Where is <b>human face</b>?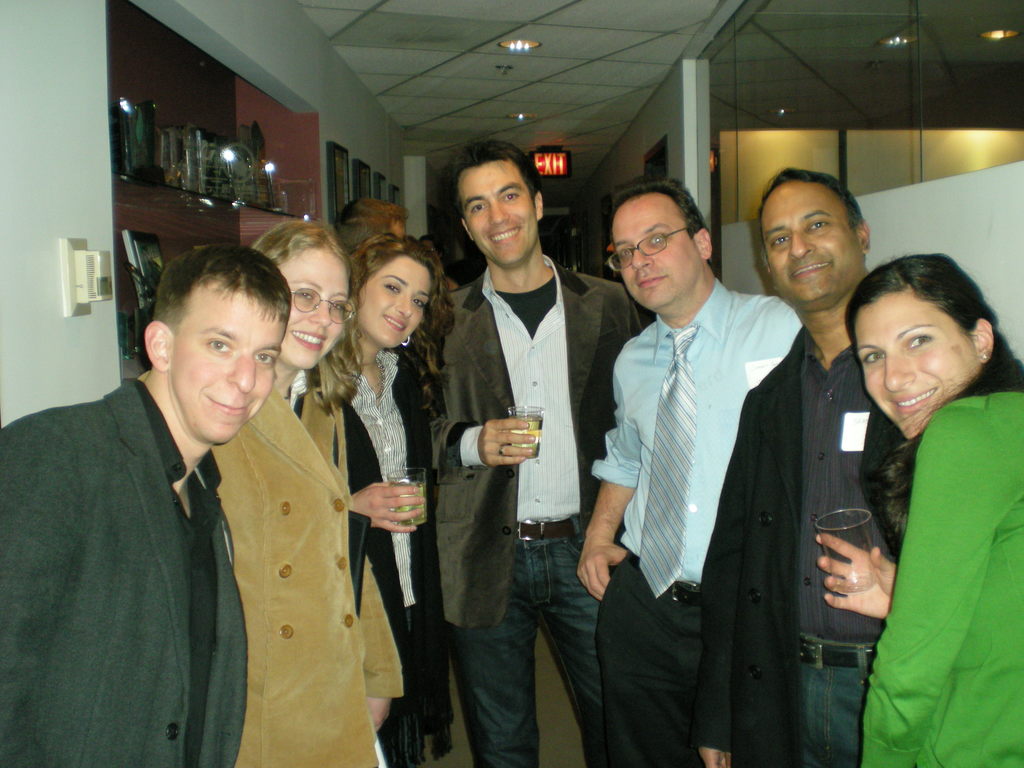
Rect(760, 182, 860, 311).
